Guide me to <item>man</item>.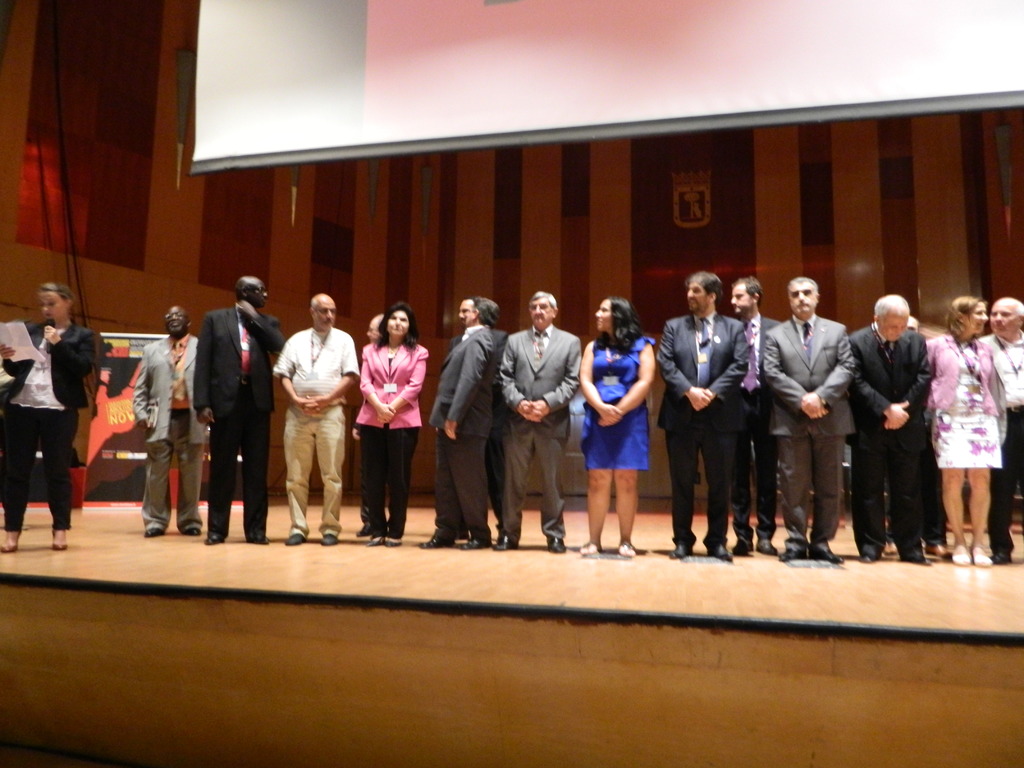
Guidance: [975,296,1023,563].
